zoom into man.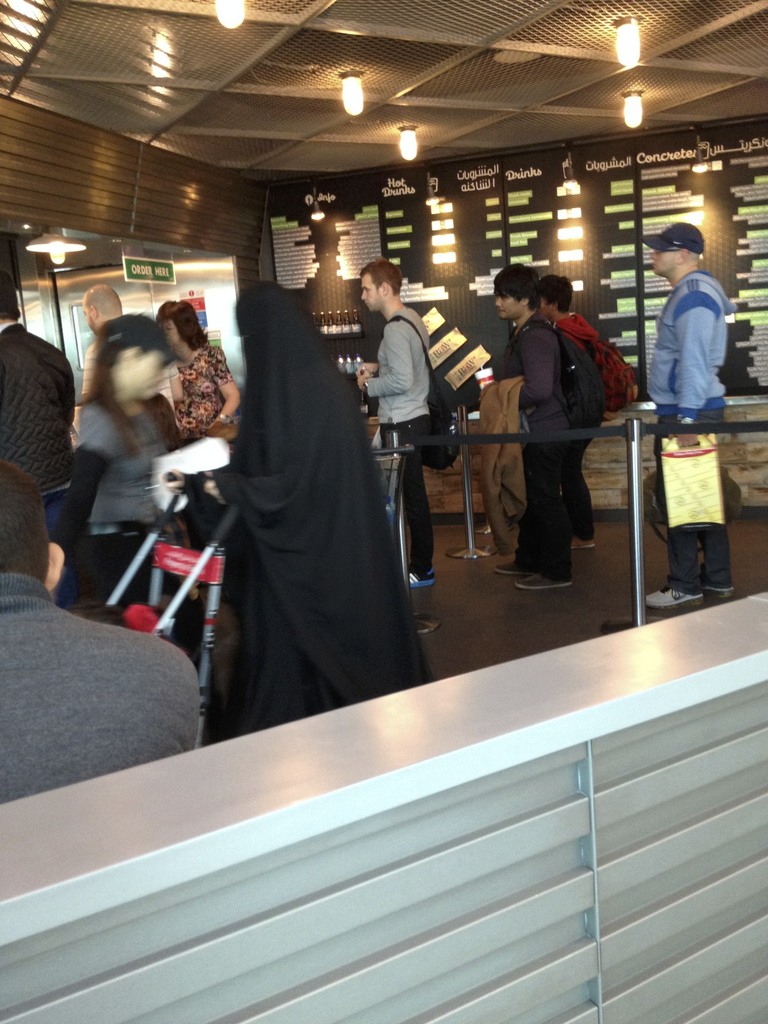
Zoom target: <region>0, 467, 200, 808</region>.
